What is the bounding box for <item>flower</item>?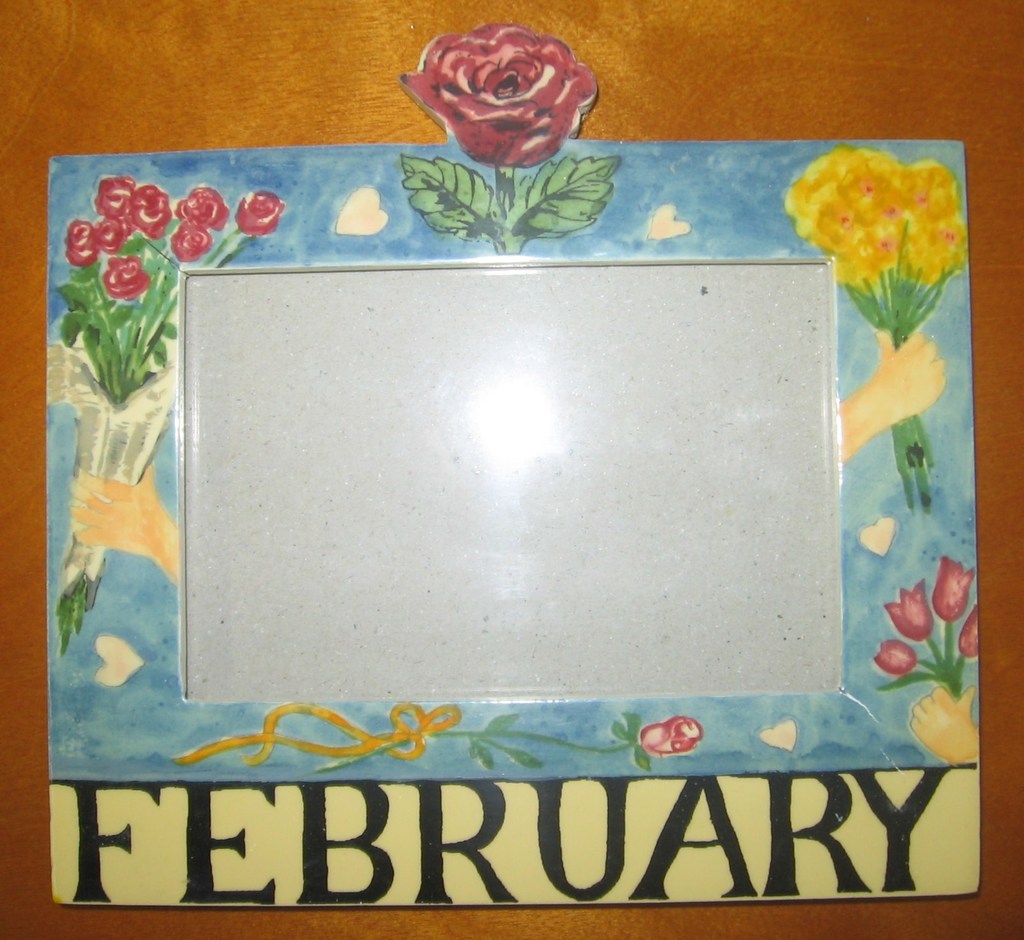
[left=885, top=579, right=932, bottom=642].
